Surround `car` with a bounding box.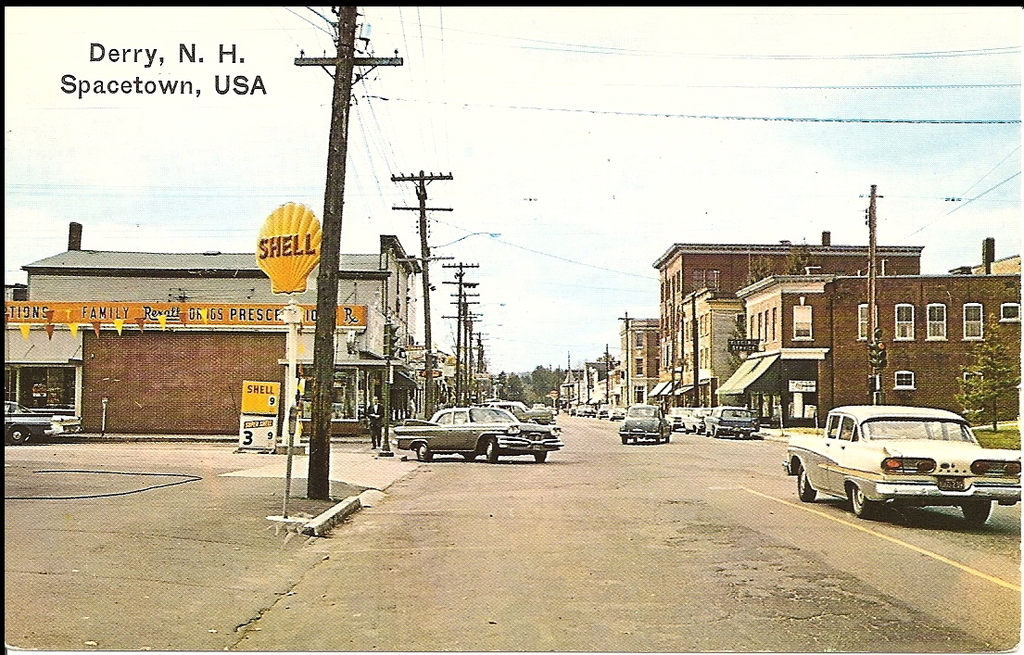
{"x1": 0, "y1": 405, "x2": 58, "y2": 440}.
